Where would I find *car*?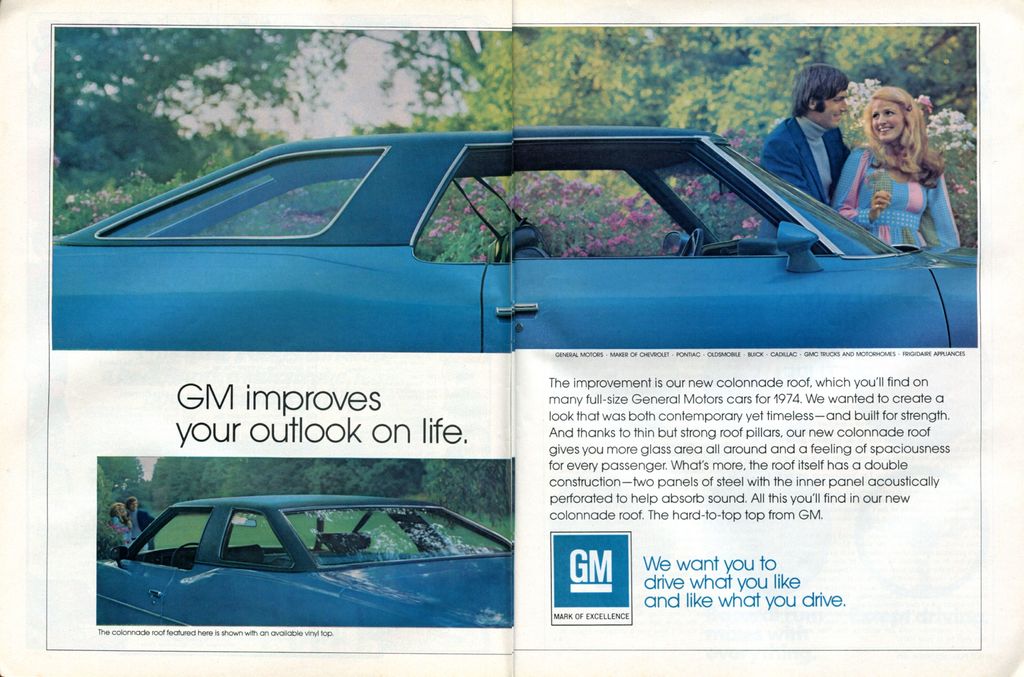
At [49,129,976,354].
